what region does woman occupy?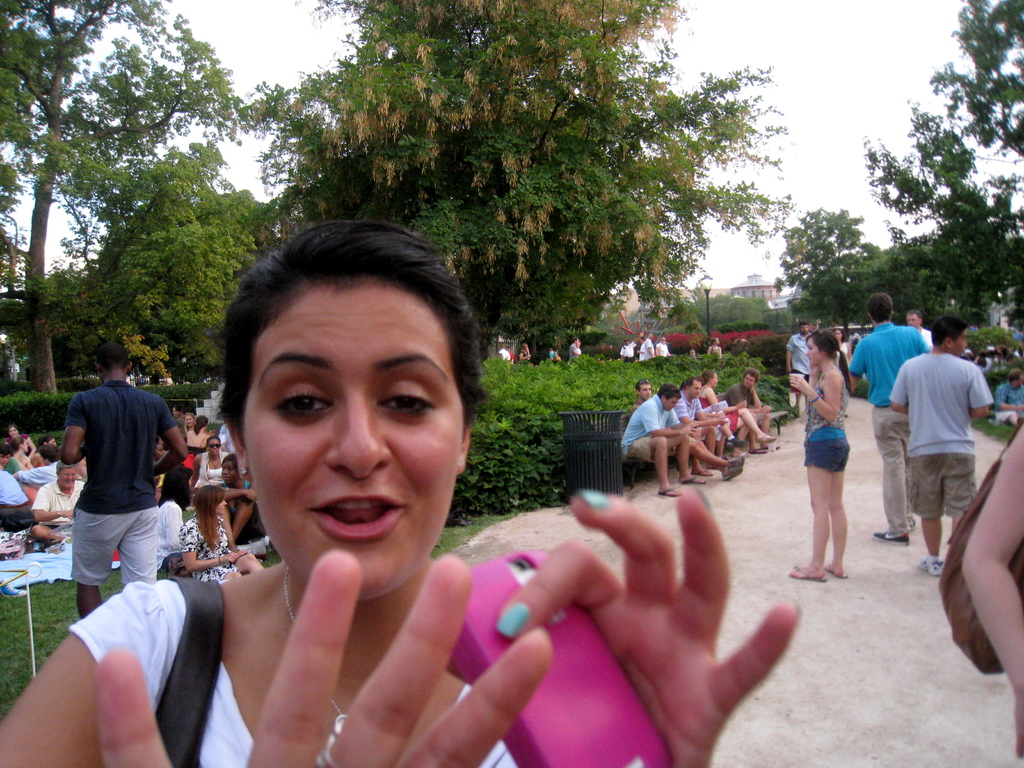
pyautogui.locateOnScreen(211, 458, 268, 545).
